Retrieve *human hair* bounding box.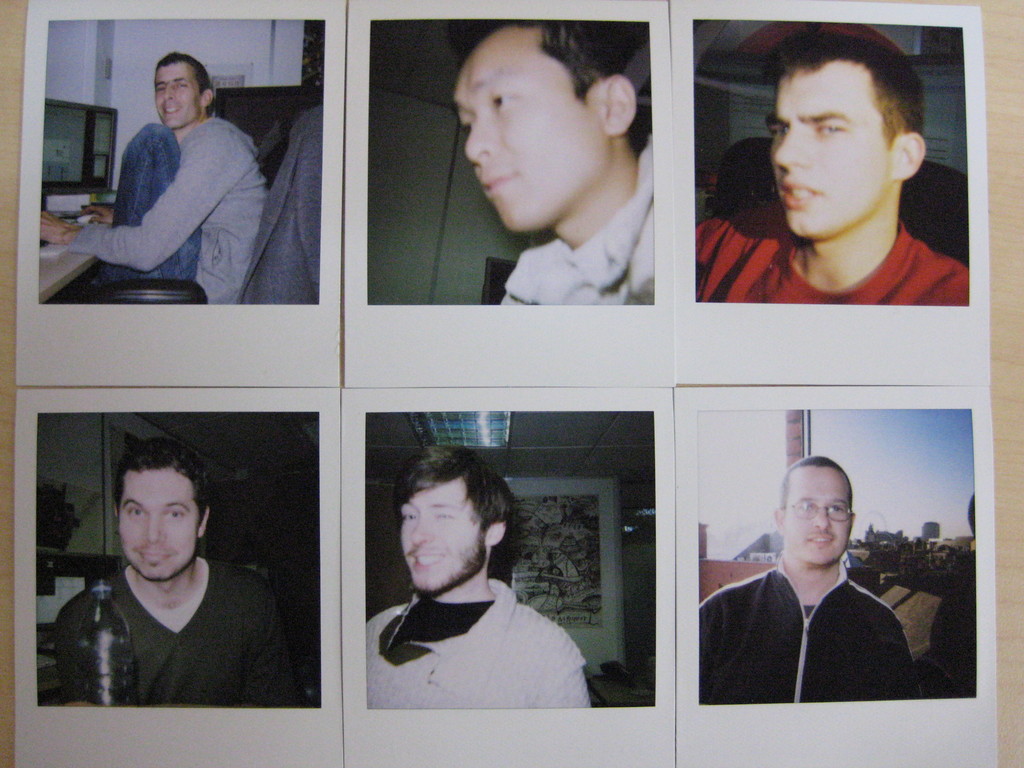
Bounding box: 159:58:212:94.
